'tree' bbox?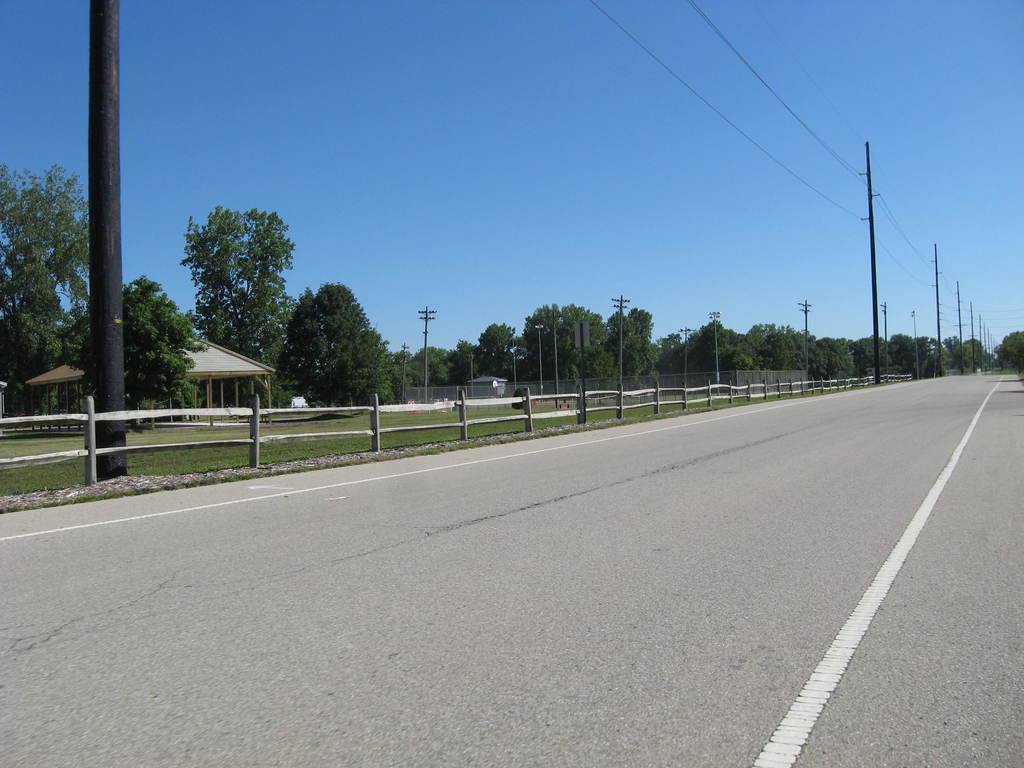
bbox(659, 330, 684, 385)
